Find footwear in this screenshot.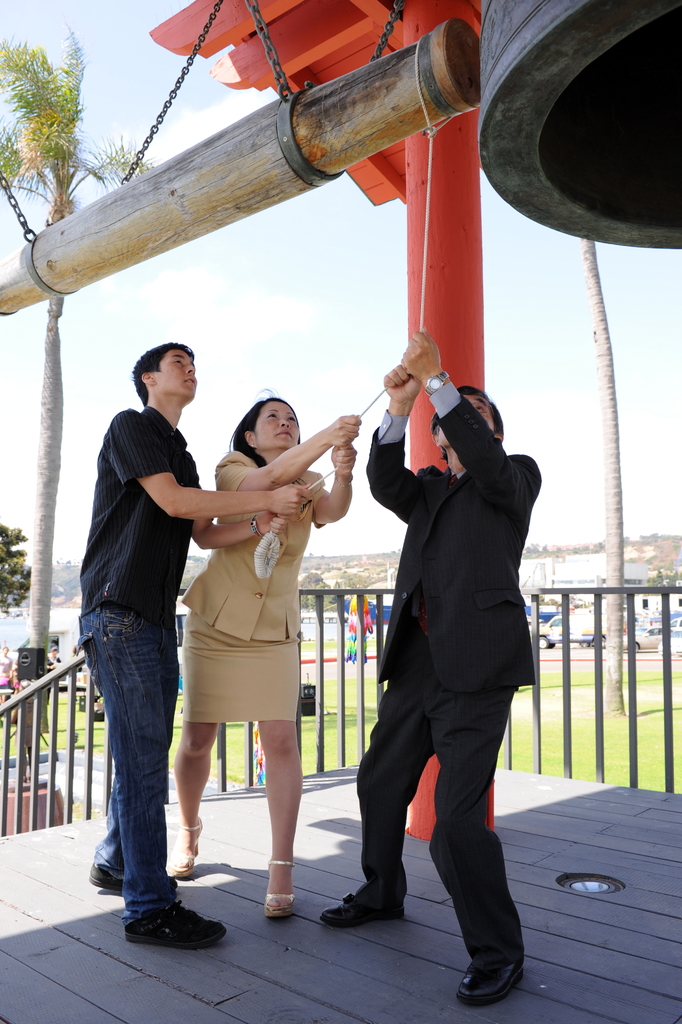
The bounding box for footwear is bbox=[463, 945, 535, 1008].
